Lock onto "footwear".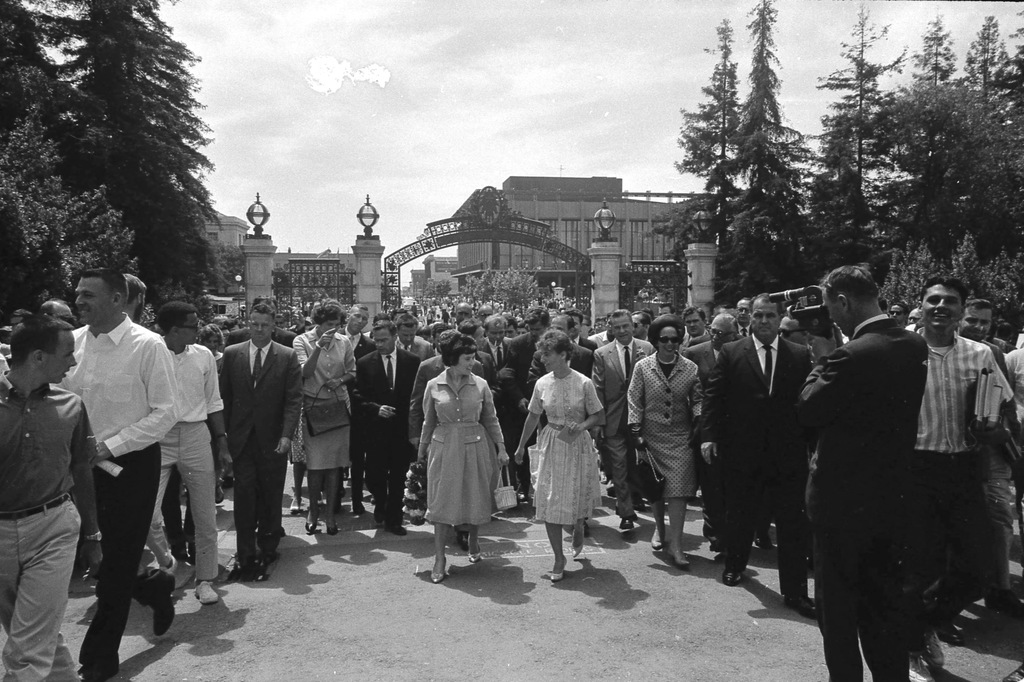
Locked: [328, 529, 335, 536].
